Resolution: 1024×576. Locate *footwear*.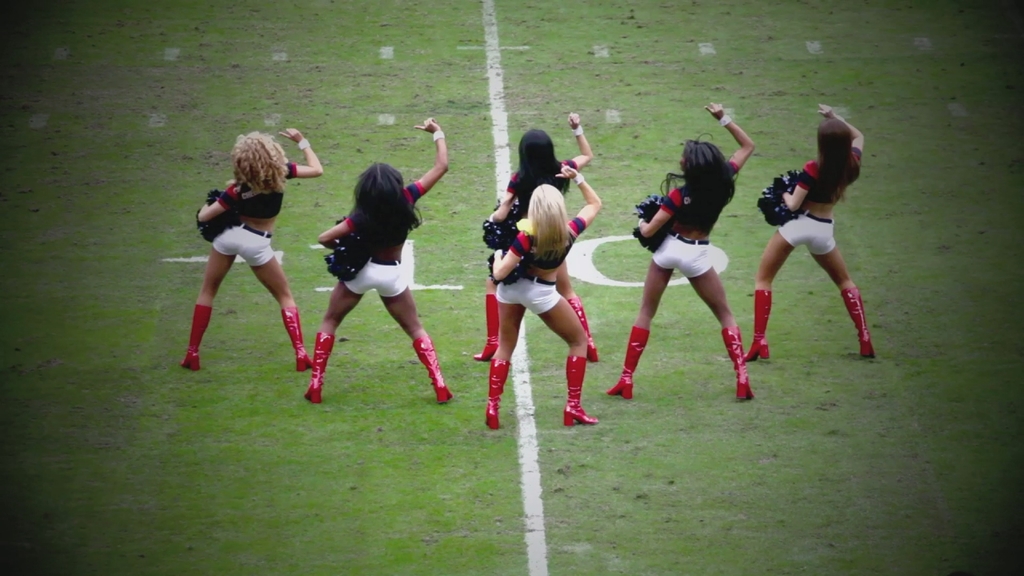
l=302, t=333, r=338, b=402.
